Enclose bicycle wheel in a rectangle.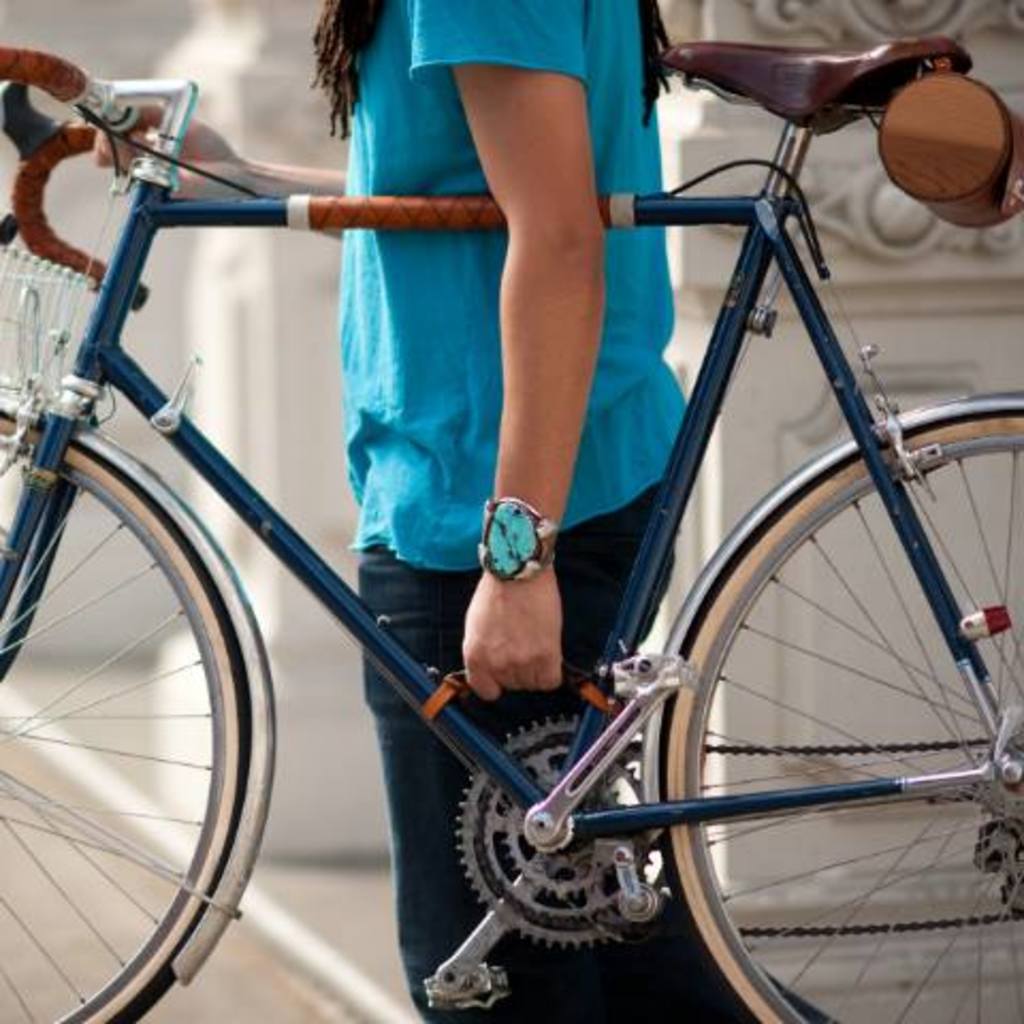
0 418 247 1022.
